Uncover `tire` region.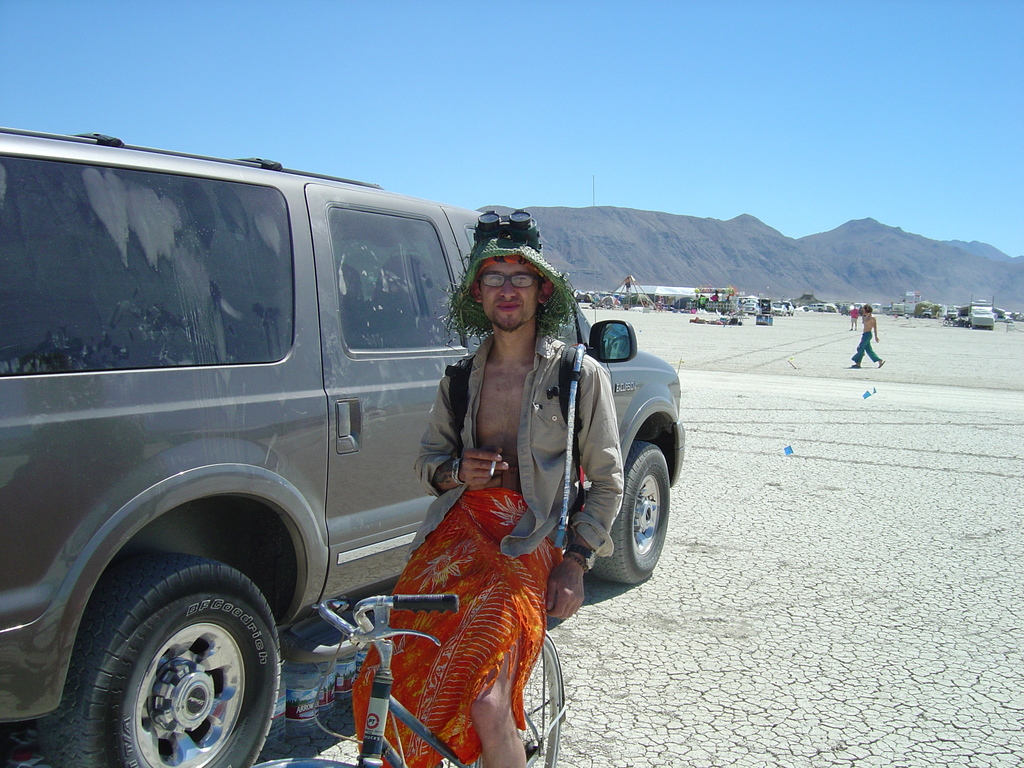
Uncovered: left=474, top=637, right=563, bottom=767.
